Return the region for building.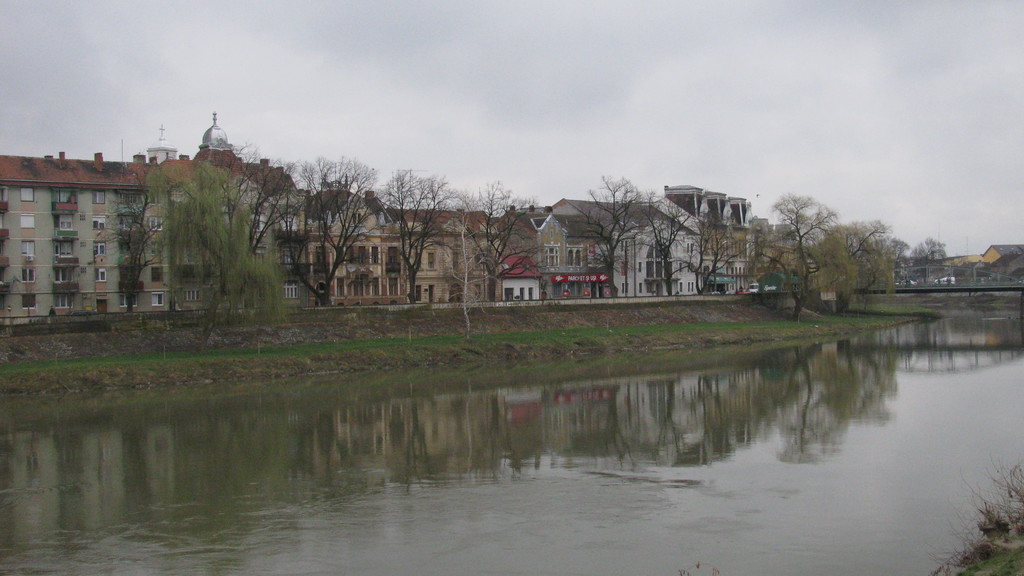
pyautogui.locateOnScreen(282, 189, 430, 305).
